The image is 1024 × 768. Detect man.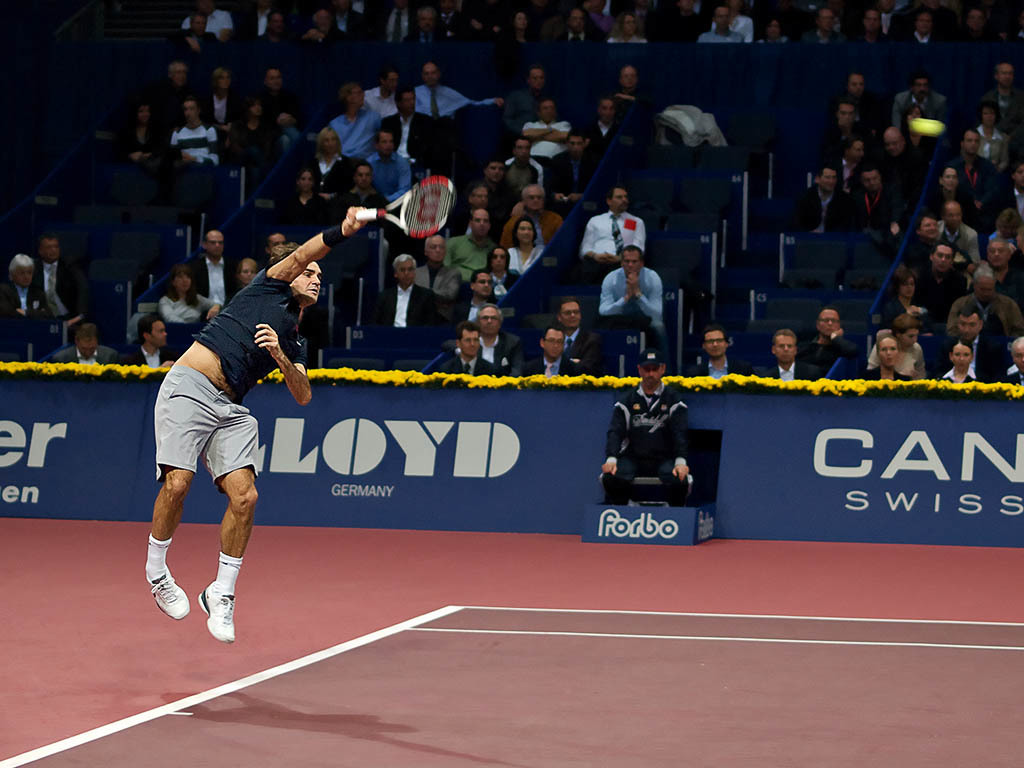
Detection: (left=462, top=268, right=503, bottom=317).
